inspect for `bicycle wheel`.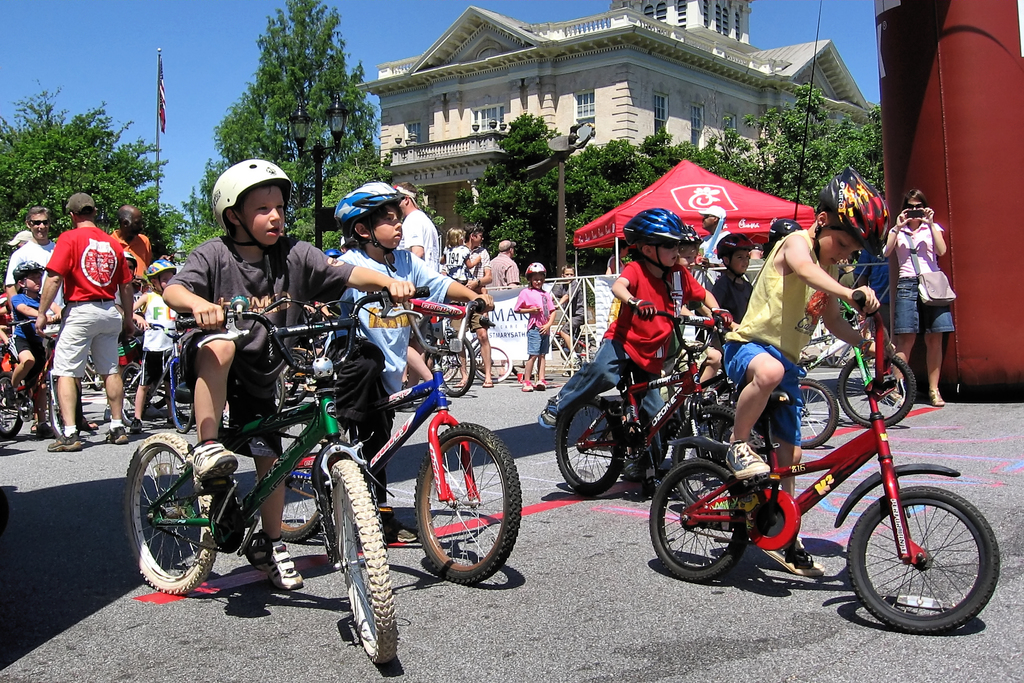
Inspection: BBox(646, 455, 749, 581).
